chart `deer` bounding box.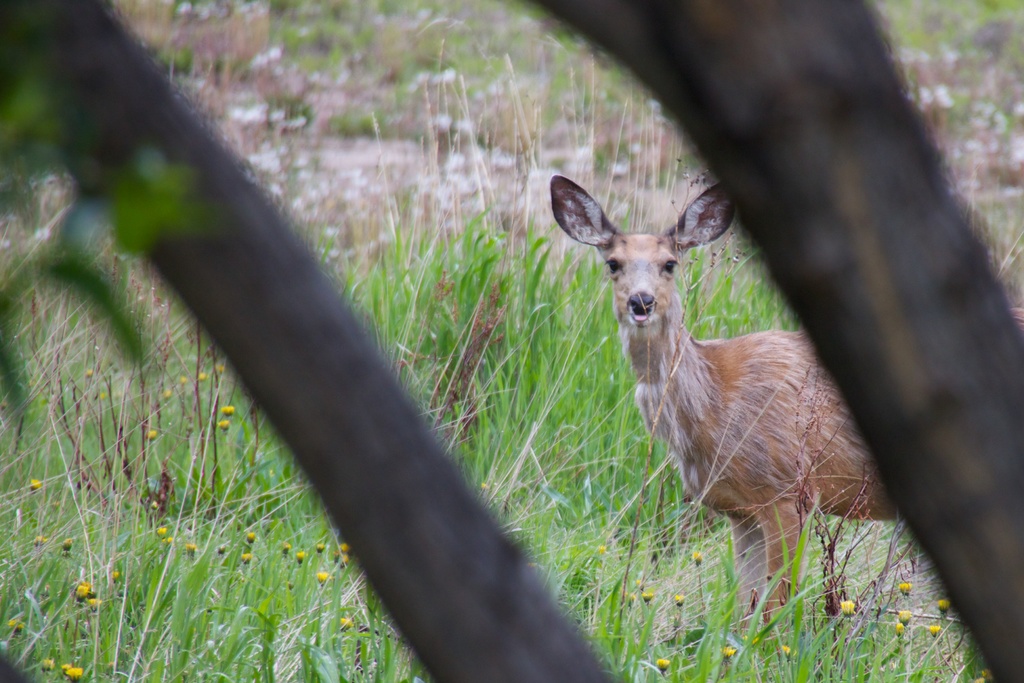
Charted: x1=552, y1=175, x2=900, y2=643.
